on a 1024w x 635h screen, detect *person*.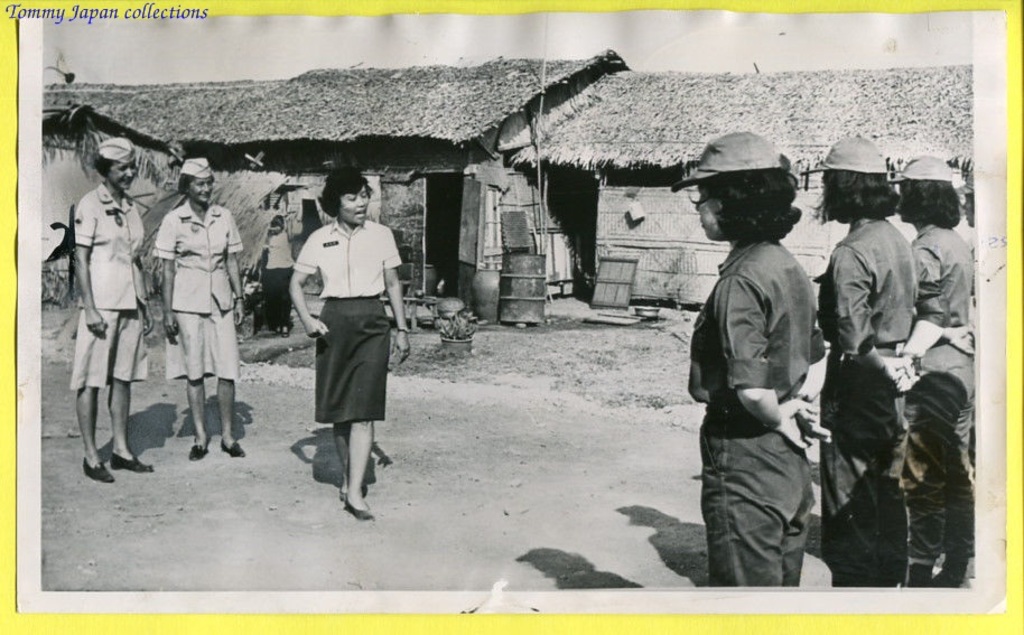
291 167 411 520.
